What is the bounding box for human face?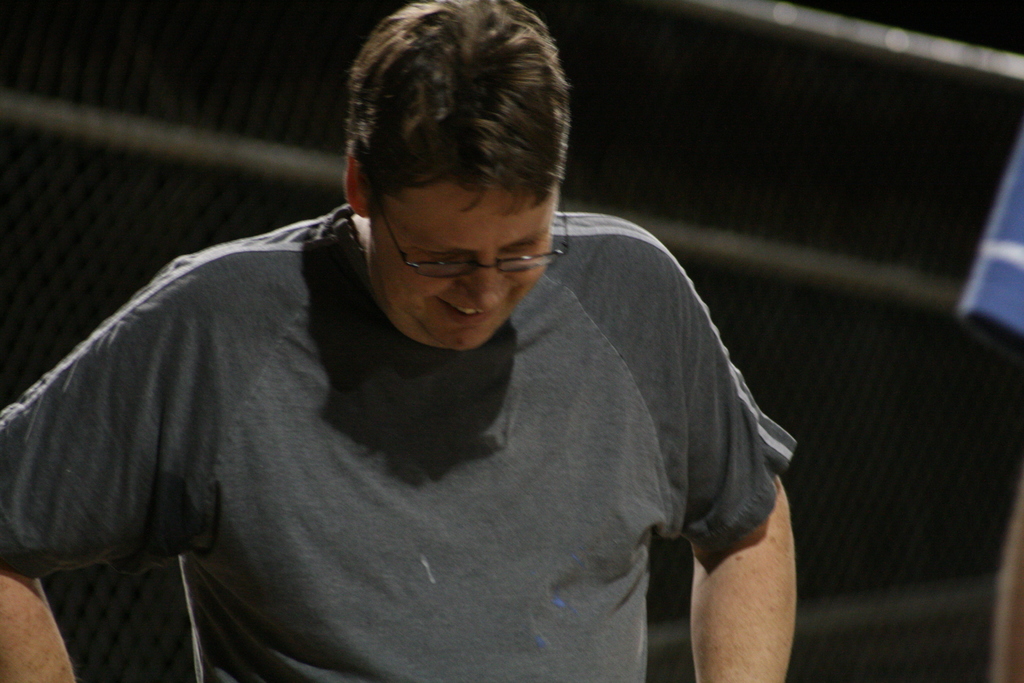
x1=369, y1=192, x2=568, y2=349.
